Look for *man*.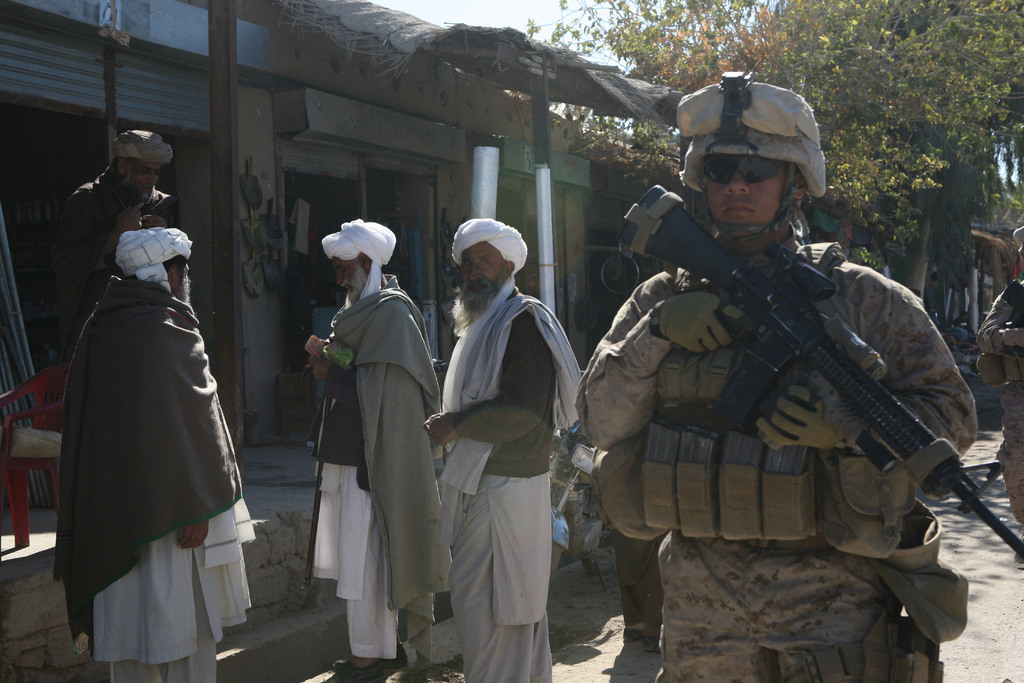
Found: 575/85/982/682.
